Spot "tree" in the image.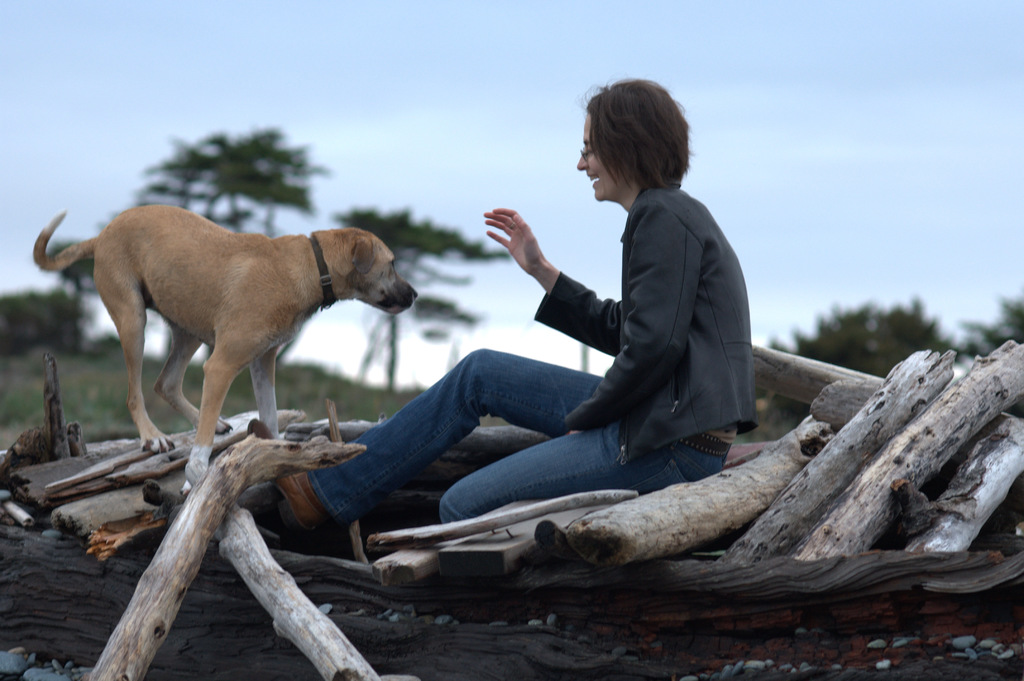
"tree" found at left=333, top=205, right=516, bottom=397.
